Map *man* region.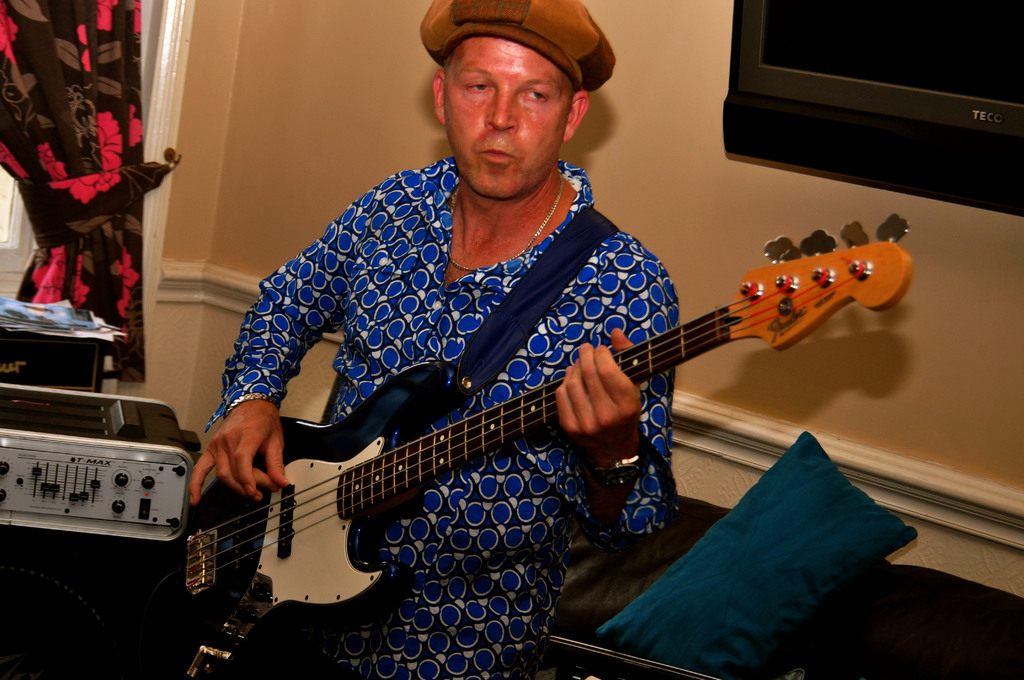
Mapped to Rect(175, 0, 691, 679).
